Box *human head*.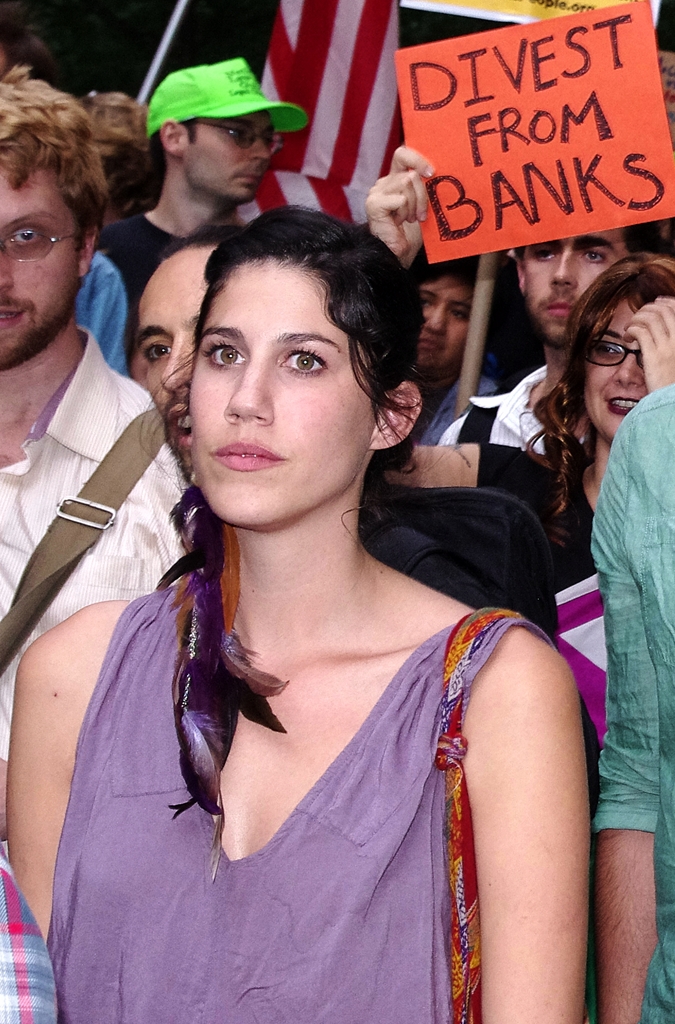
{"left": 132, "top": 65, "right": 308, "bottom": 202}.
